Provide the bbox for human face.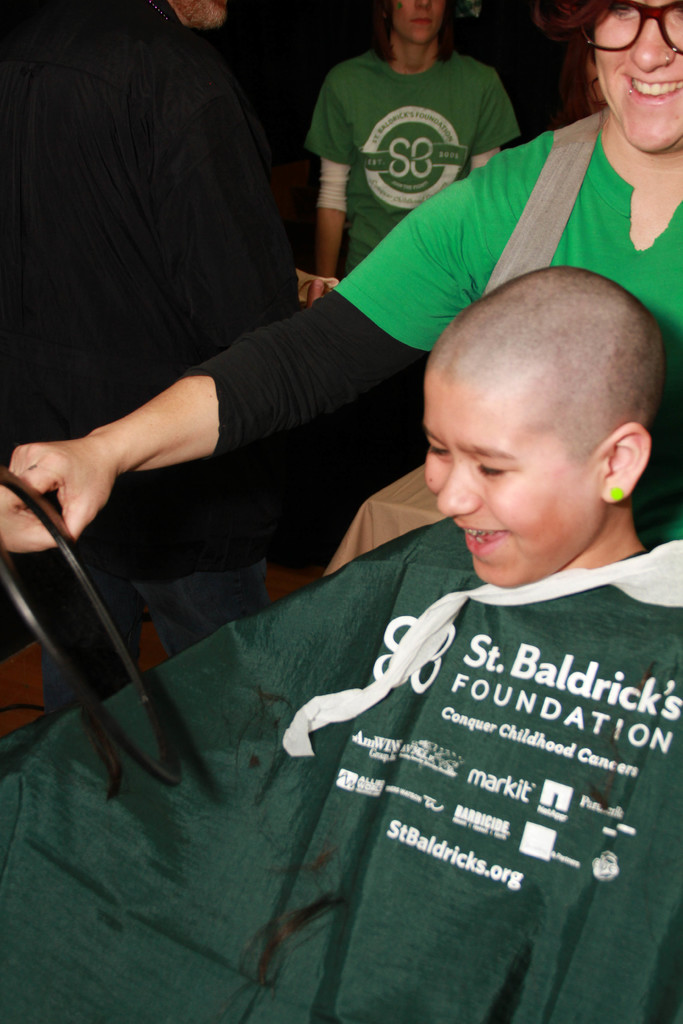
[423, 385, 604, 600].
